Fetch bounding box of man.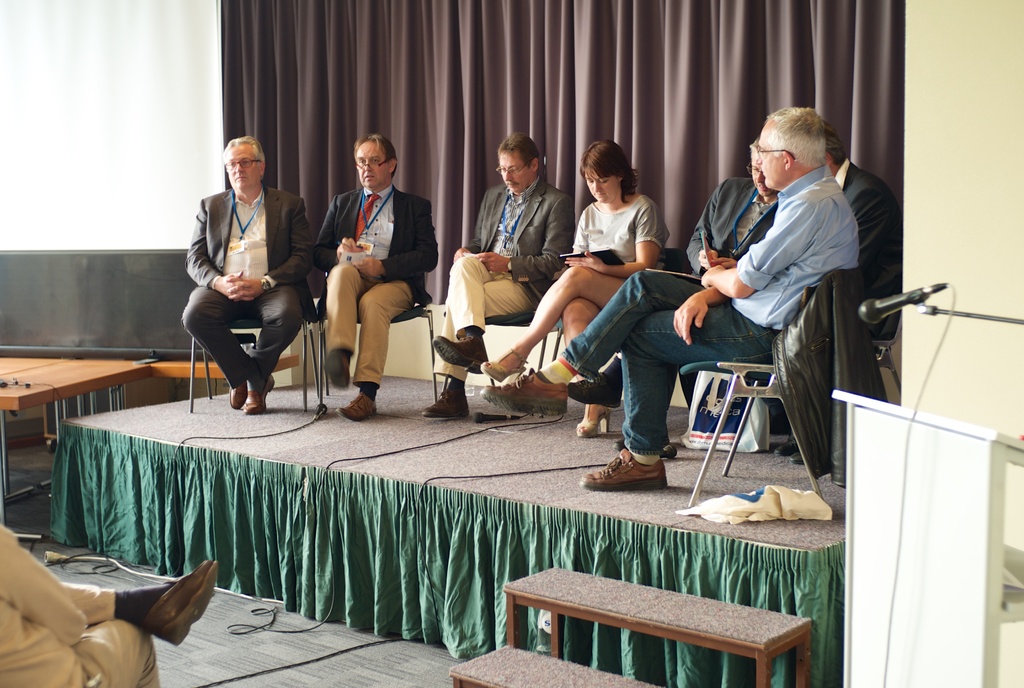
Bbox: select_region(566, 138, 780, 409).
